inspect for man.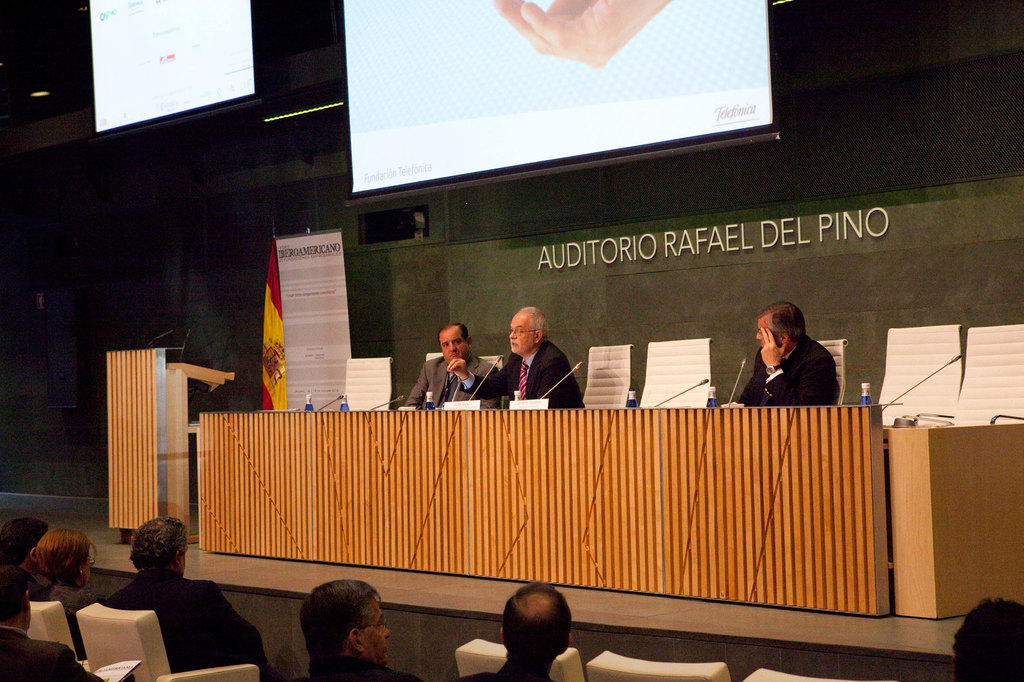
Inspection: Rect(406, 321, 502, 406).
